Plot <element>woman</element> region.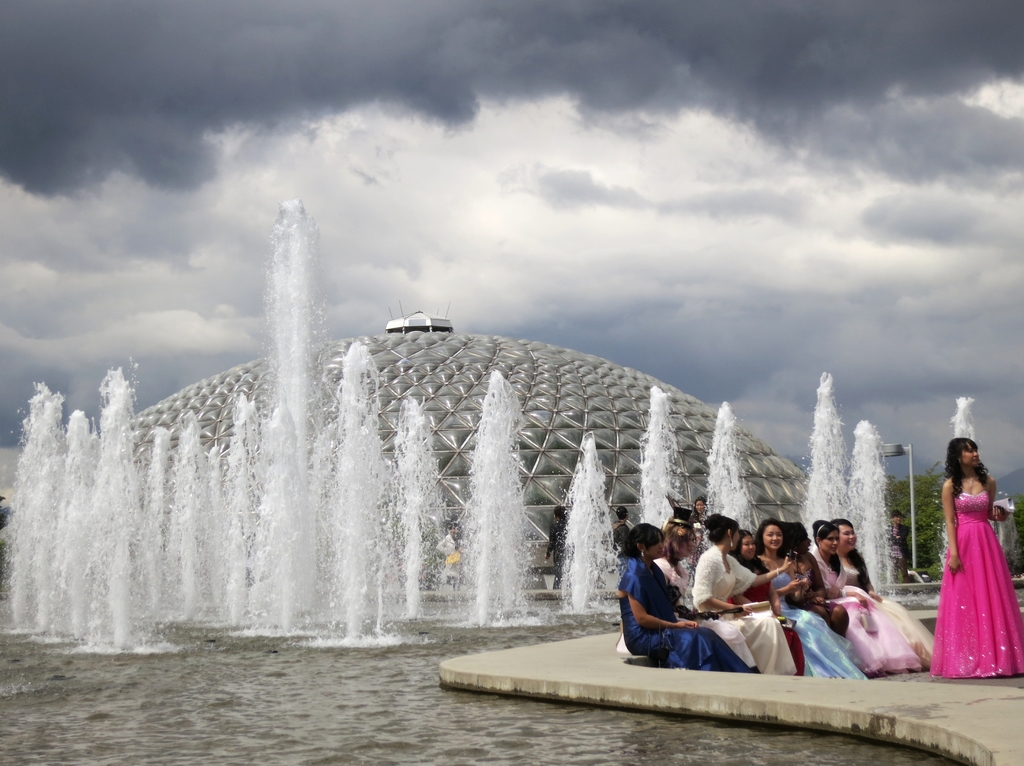
Plotted at crop(759, 516, 866, 681).
